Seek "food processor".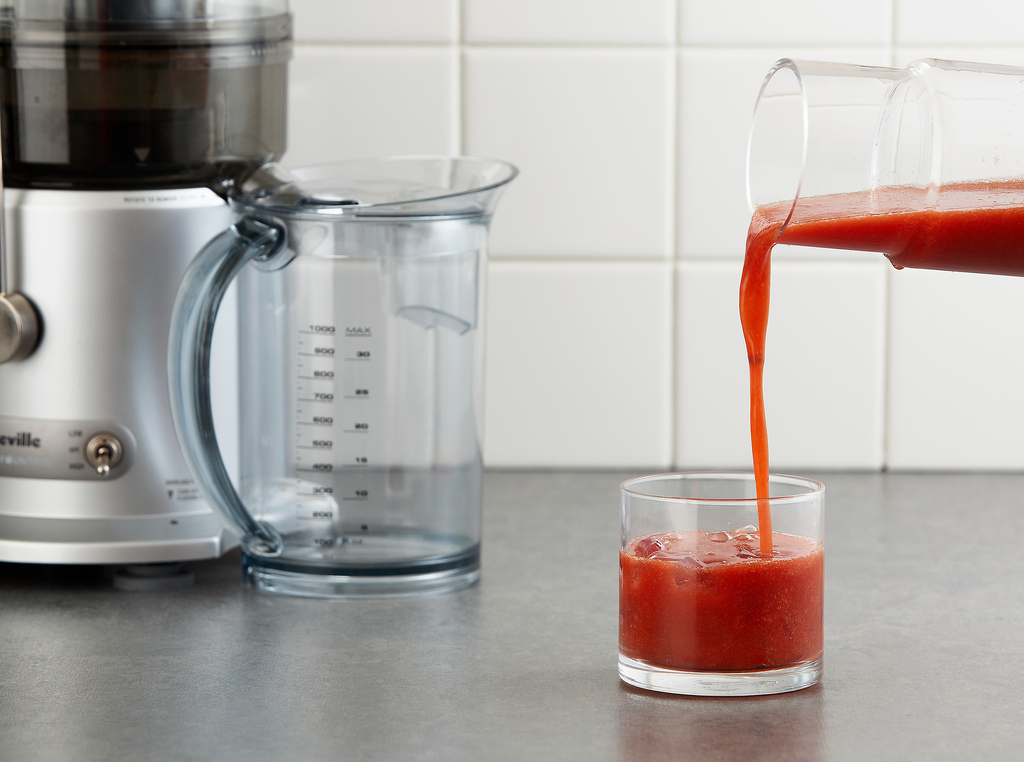
bbox=[0, 0, 292, 594].
